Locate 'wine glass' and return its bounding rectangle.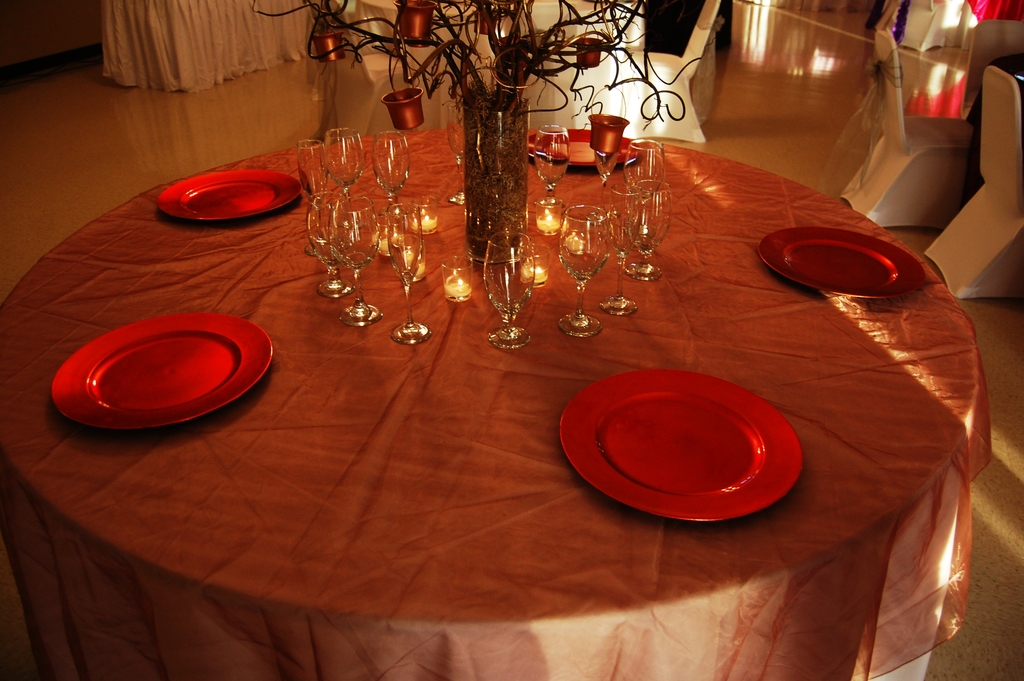
[391,205,429,343].
